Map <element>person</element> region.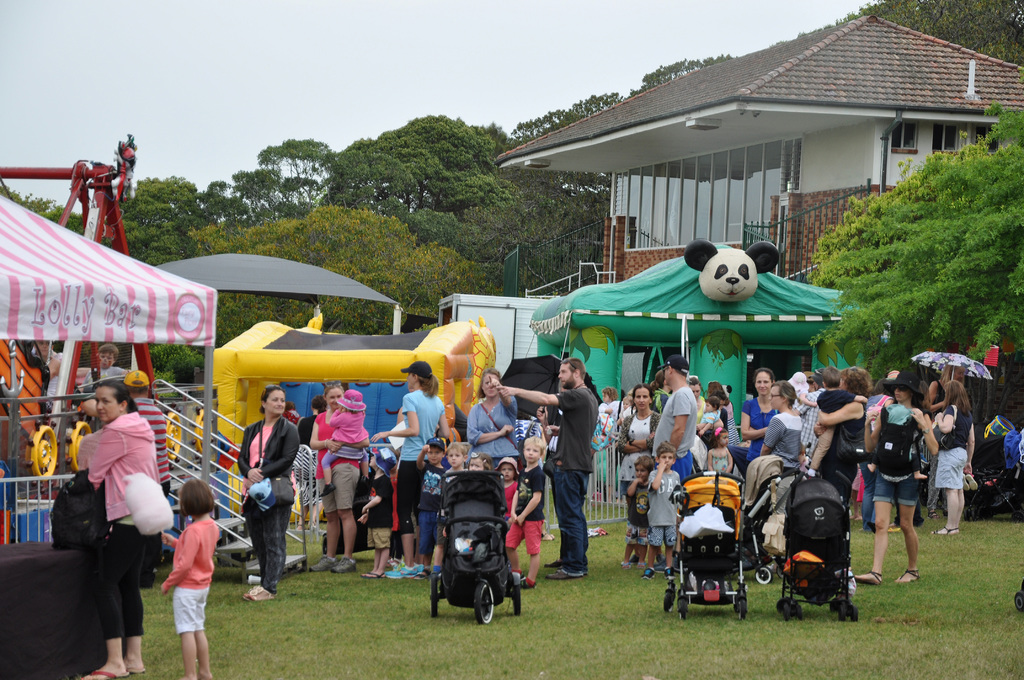
Mapped to crop(75, 375, 167, 679).
